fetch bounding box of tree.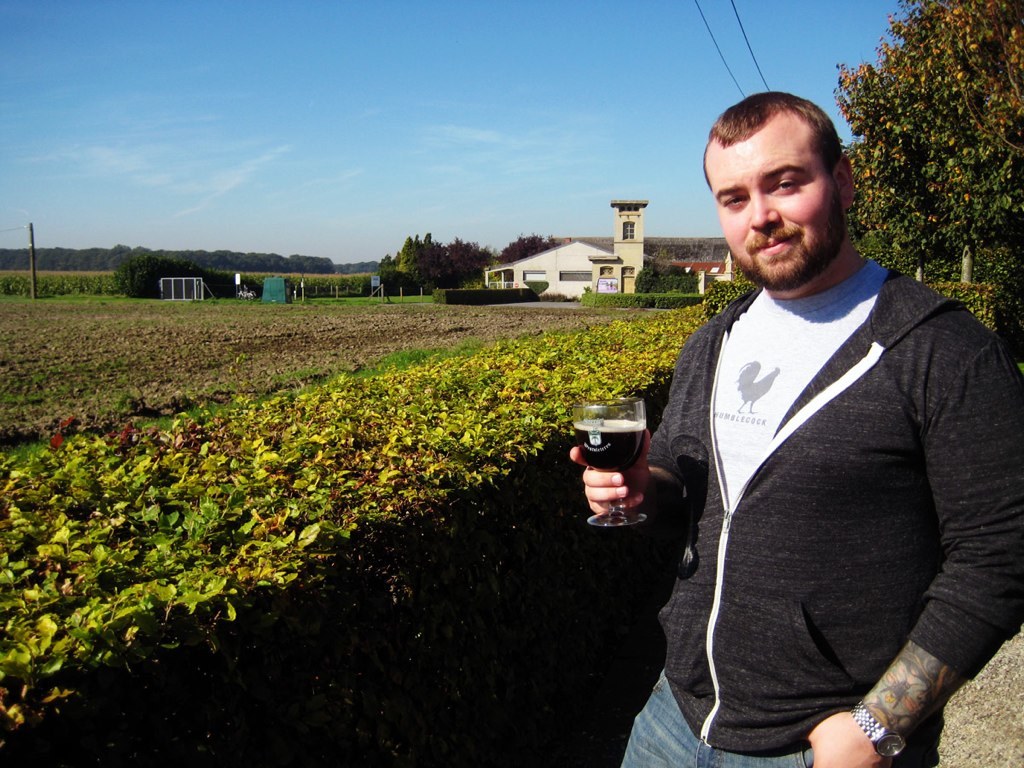
Bbox: [x1=381, y1=228, x2=505, y2=292].
